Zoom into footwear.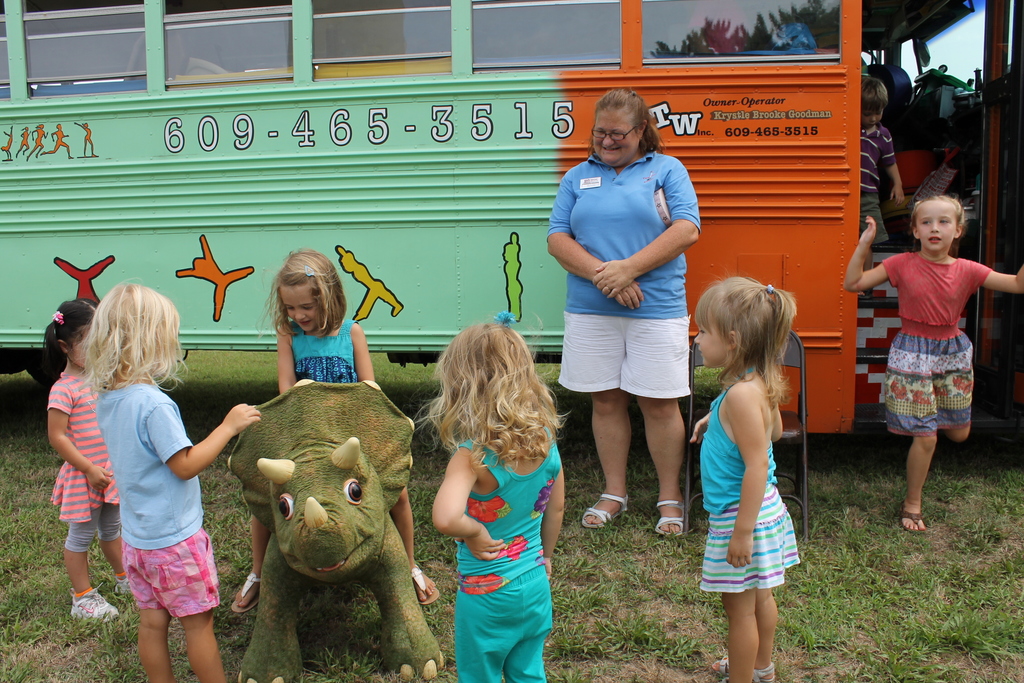
Zoom target: 113:569:130:604.
